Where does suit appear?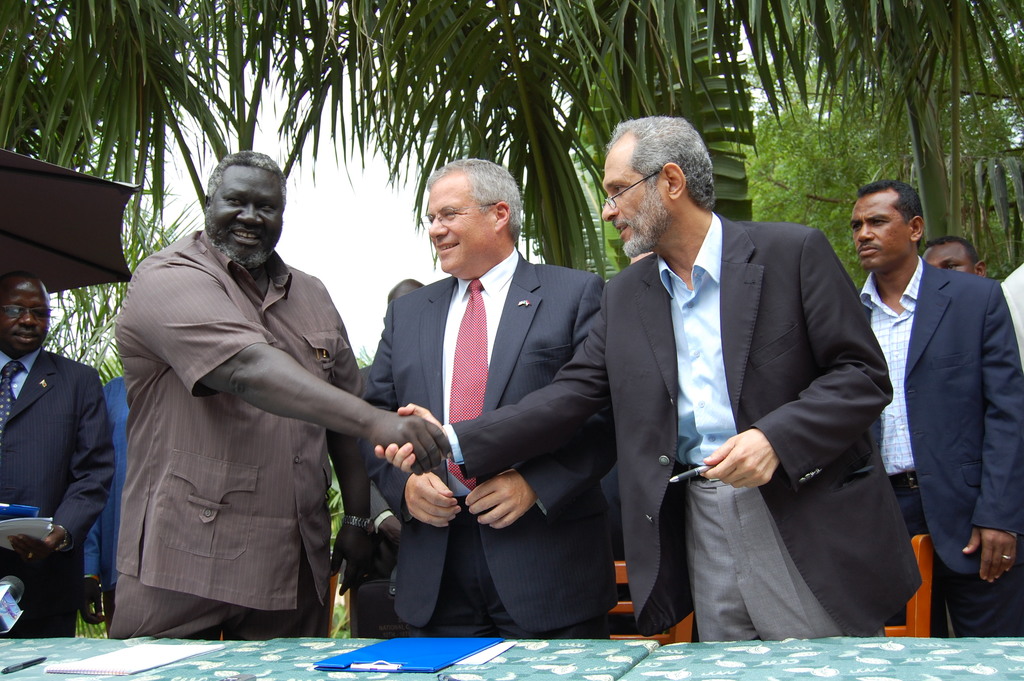
Appears at <region>359, 256, 618, 639</region>.
